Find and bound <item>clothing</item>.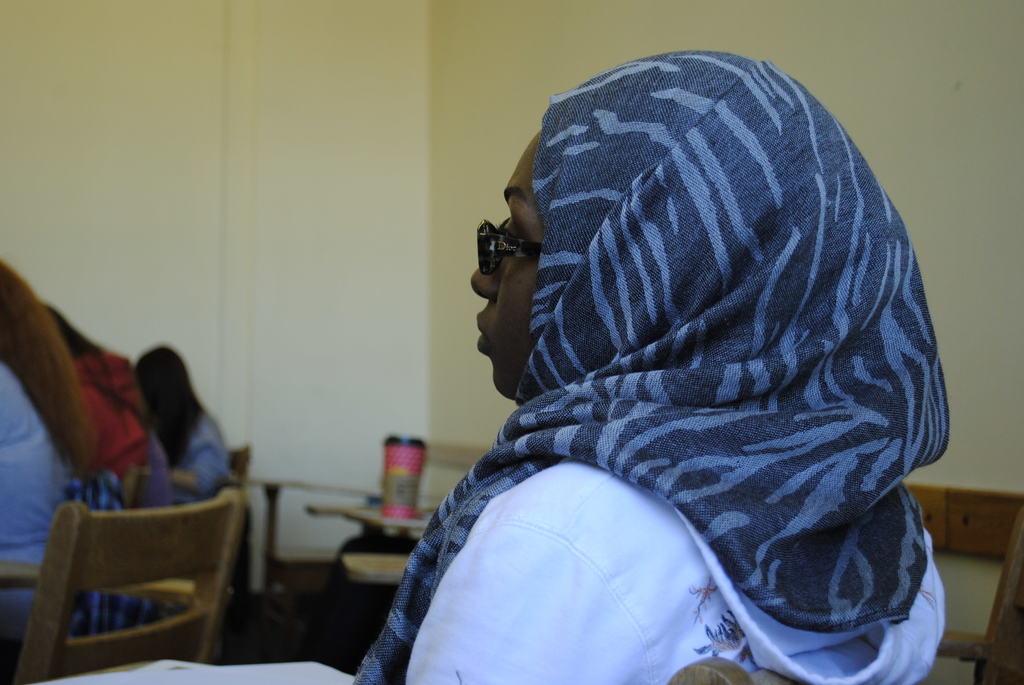
Bound: l=0, t=363, r=69, b=567.
